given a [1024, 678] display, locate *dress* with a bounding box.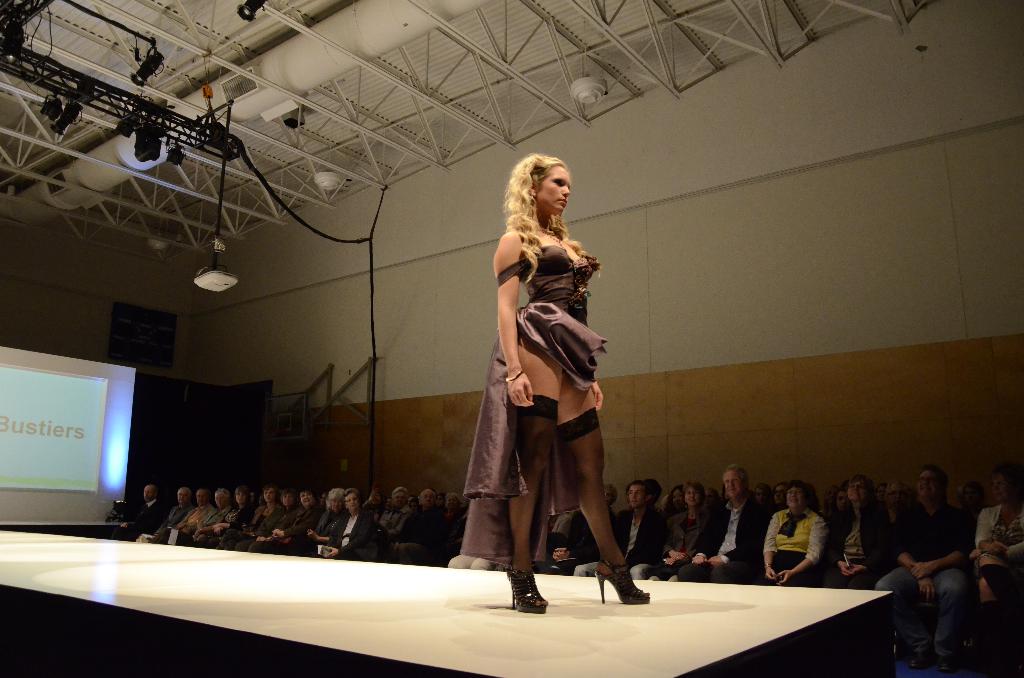
Located: left=463, top=244, right=607, bottom=504.
